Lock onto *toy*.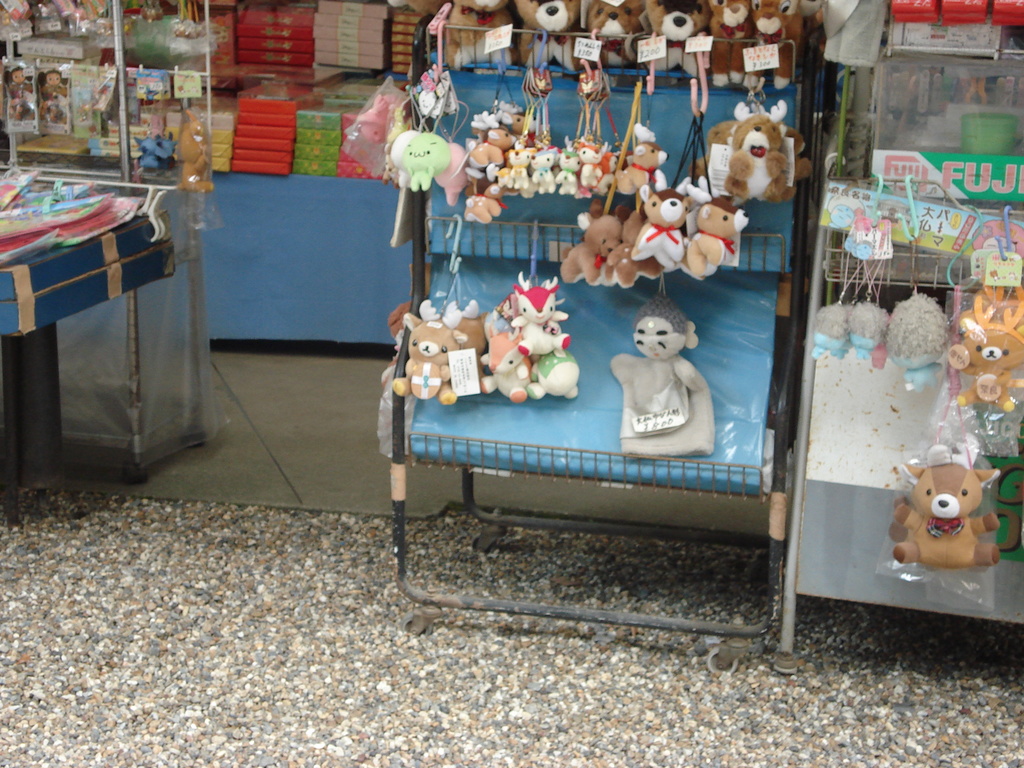
Locked: x1=580 y1=133 x2=609 y2=180.
